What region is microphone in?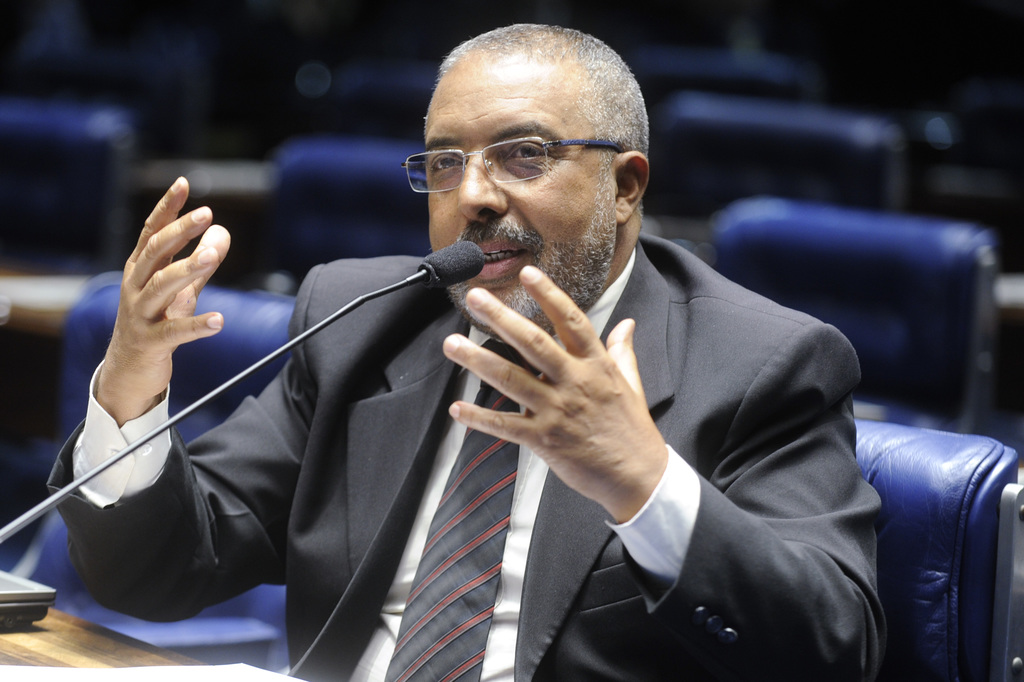
[left=421, top=237, right=488, bottom=293].
